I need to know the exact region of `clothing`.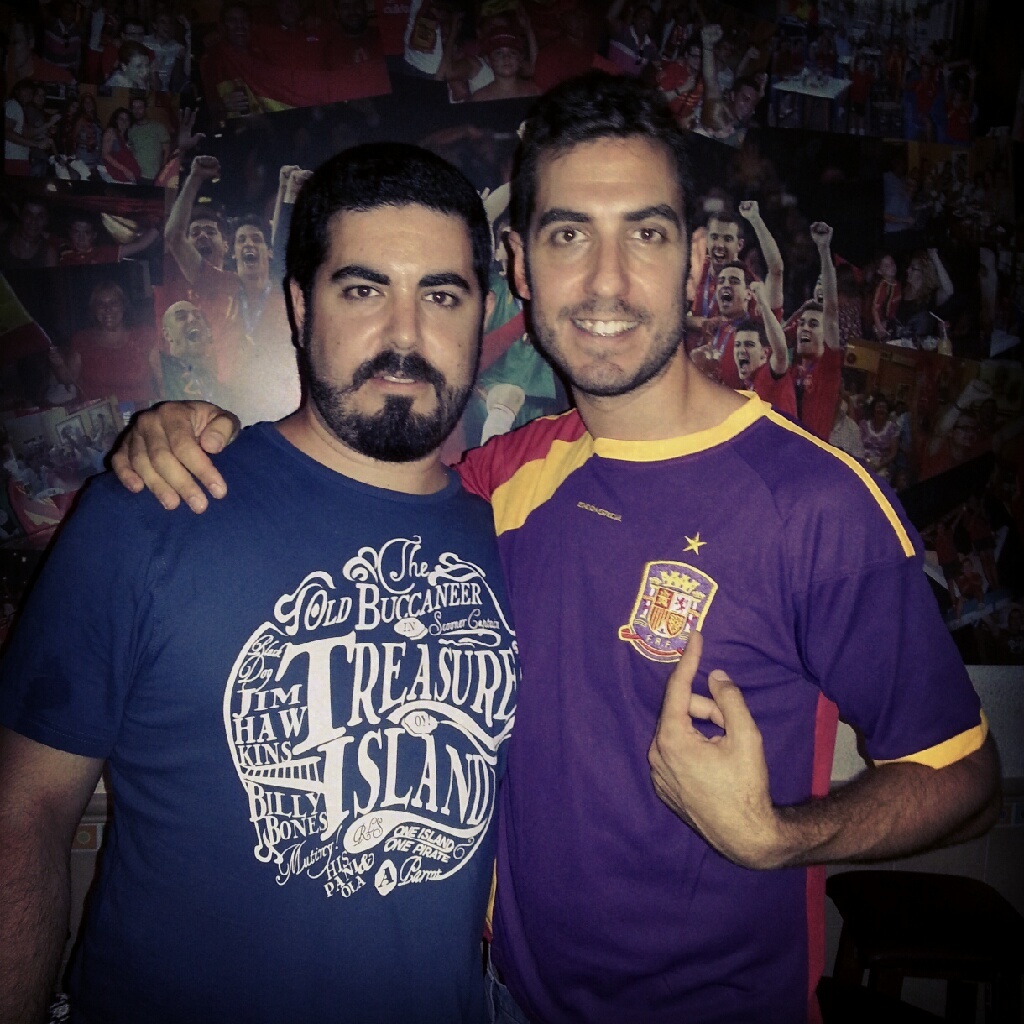
Region: (69,331,163,406).
